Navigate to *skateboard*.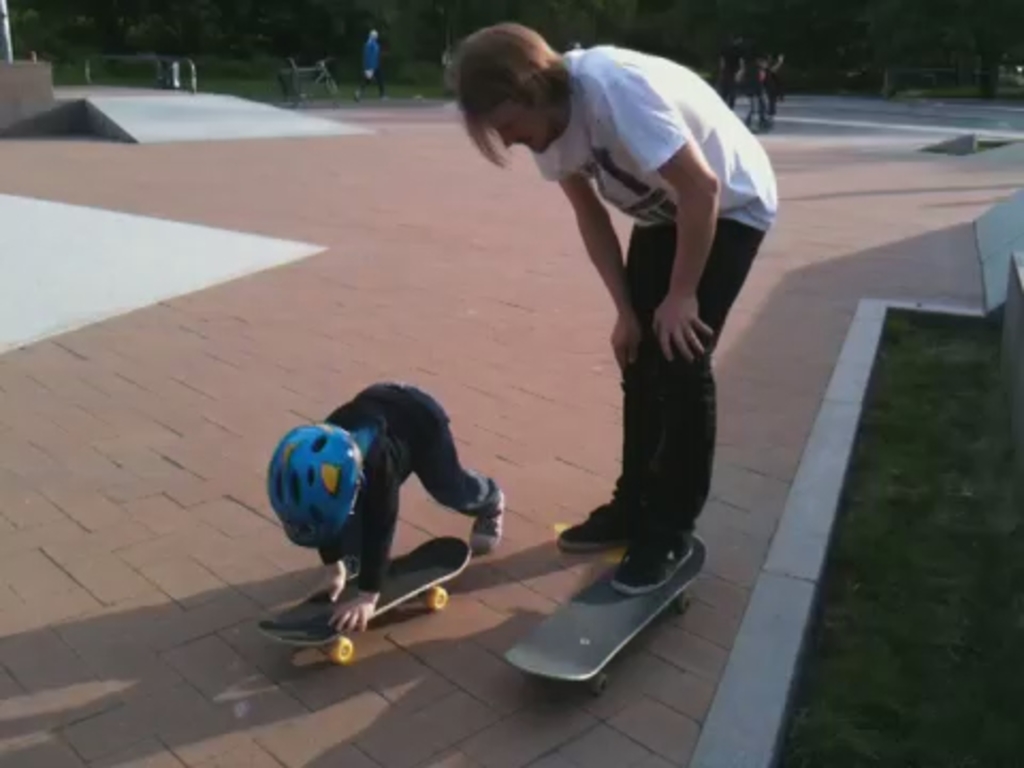
Navigation target: [510, 516, 691, 706].
